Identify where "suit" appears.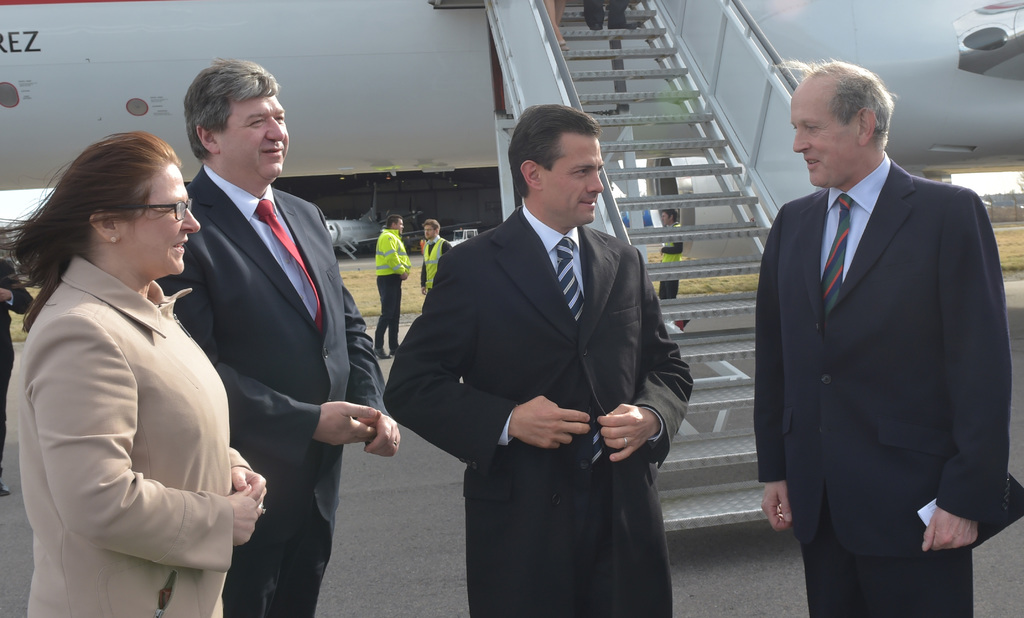
Appears at {"left": 0, "top": 259, "right": 35, "bottom": 486}.
